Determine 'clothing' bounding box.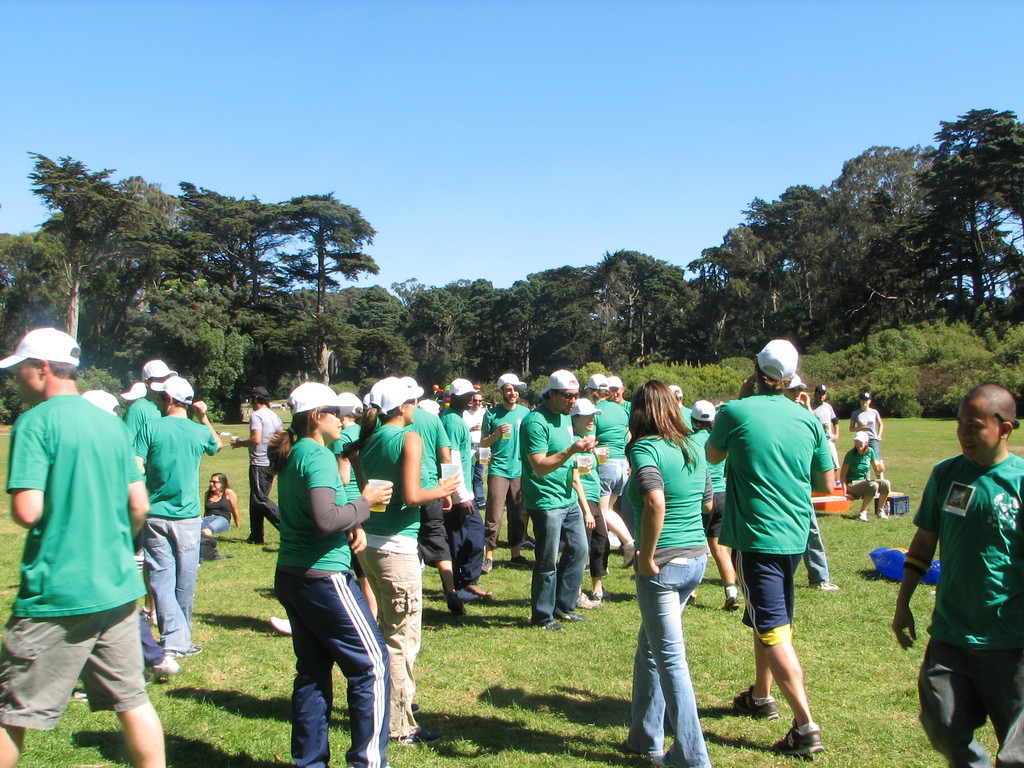
Determined: x1=119, y1=393, x2=155, y2=441.
